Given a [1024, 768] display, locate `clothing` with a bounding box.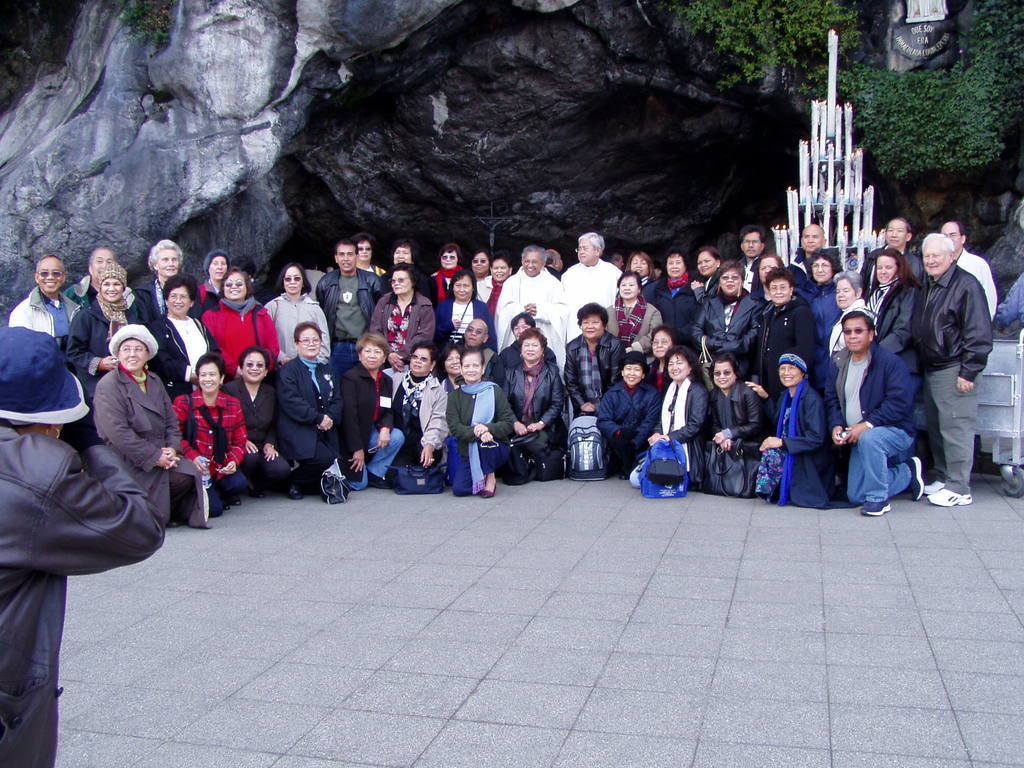
Located: box=[348, 362, 404, 494].
